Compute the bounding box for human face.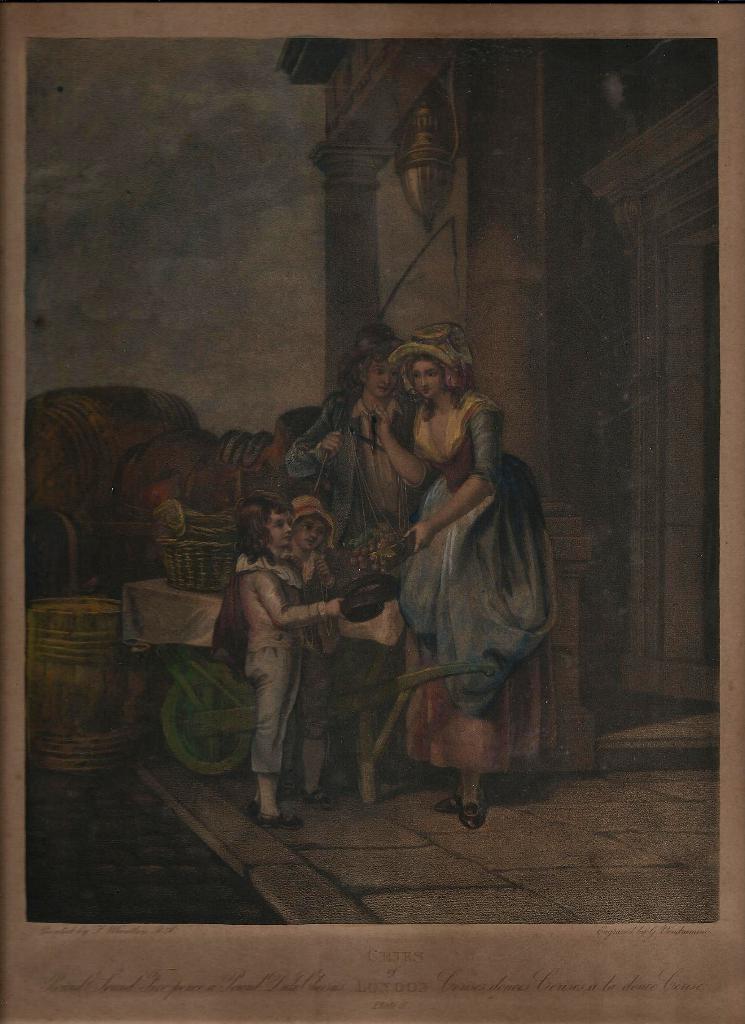
<box>268,509,298,545</box>.
